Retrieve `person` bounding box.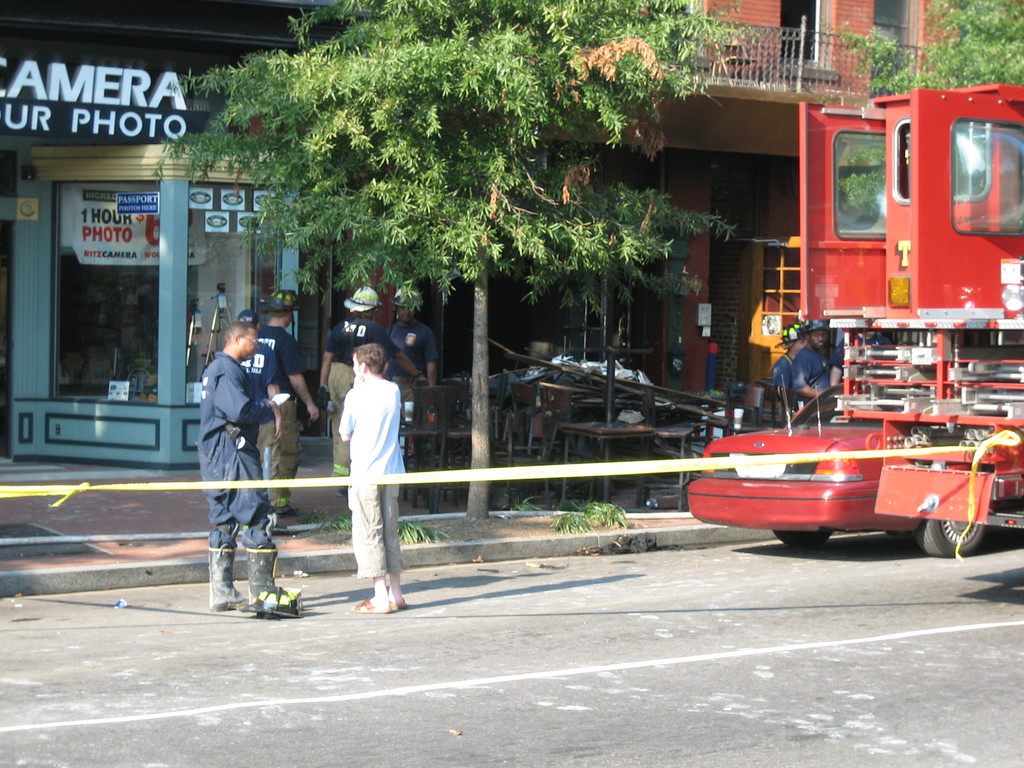
Bounding box: crop(315, 284, 430, 497).
